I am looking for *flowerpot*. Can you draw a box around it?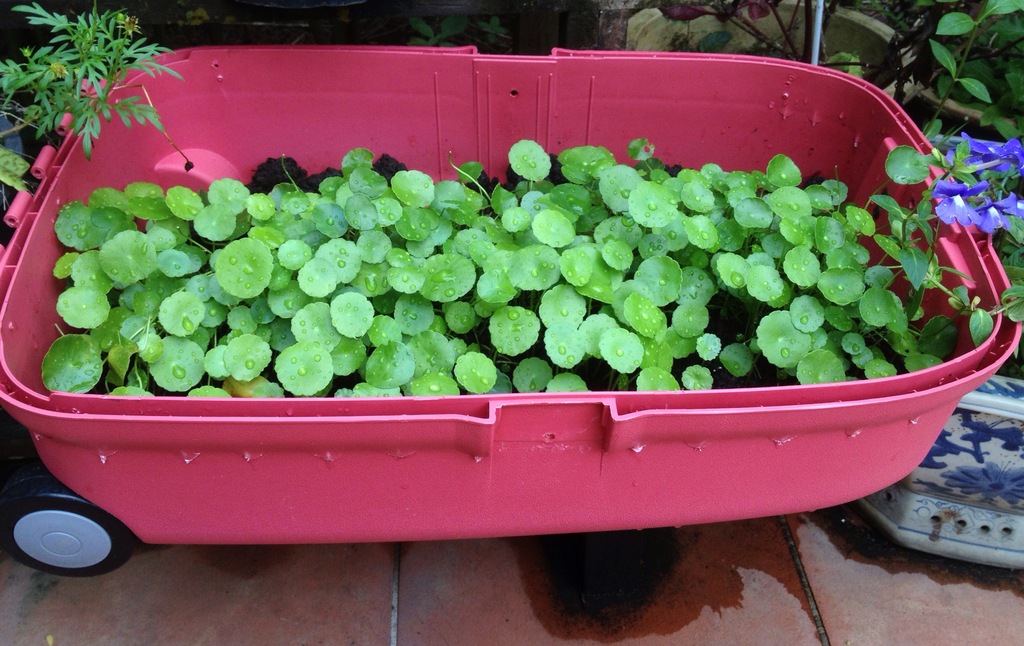
Sure, the bounding box is (861,325,1023,569).
